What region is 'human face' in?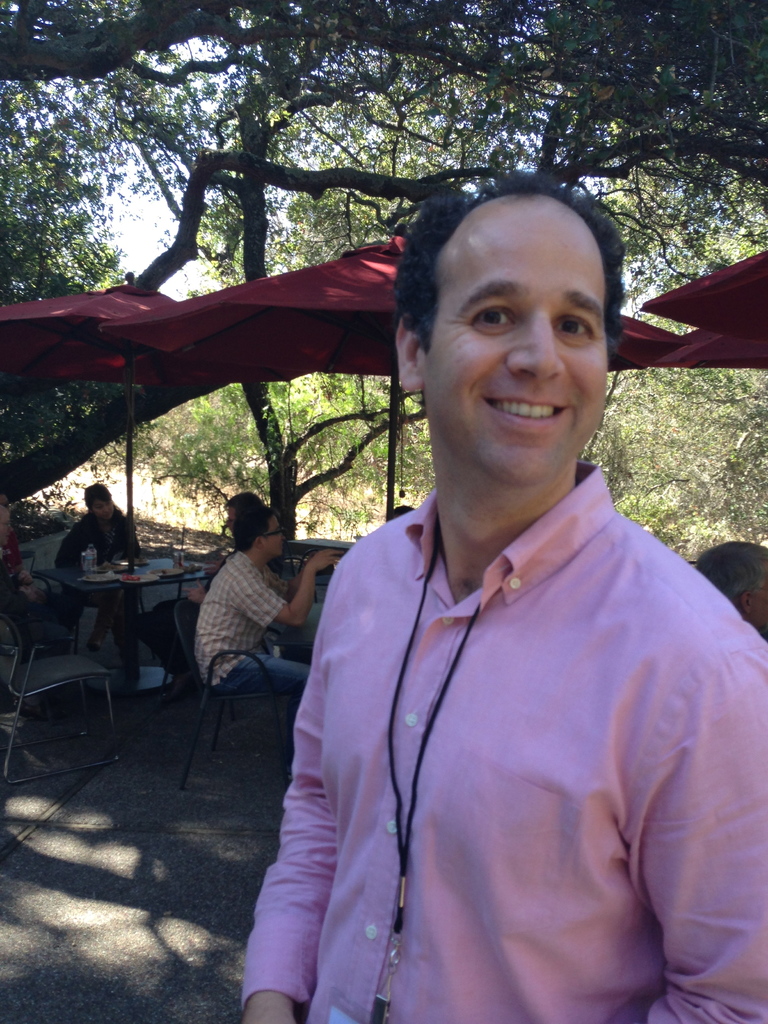
{"left": 264, "top": 516, "right": 283, "bottom": 559}.
